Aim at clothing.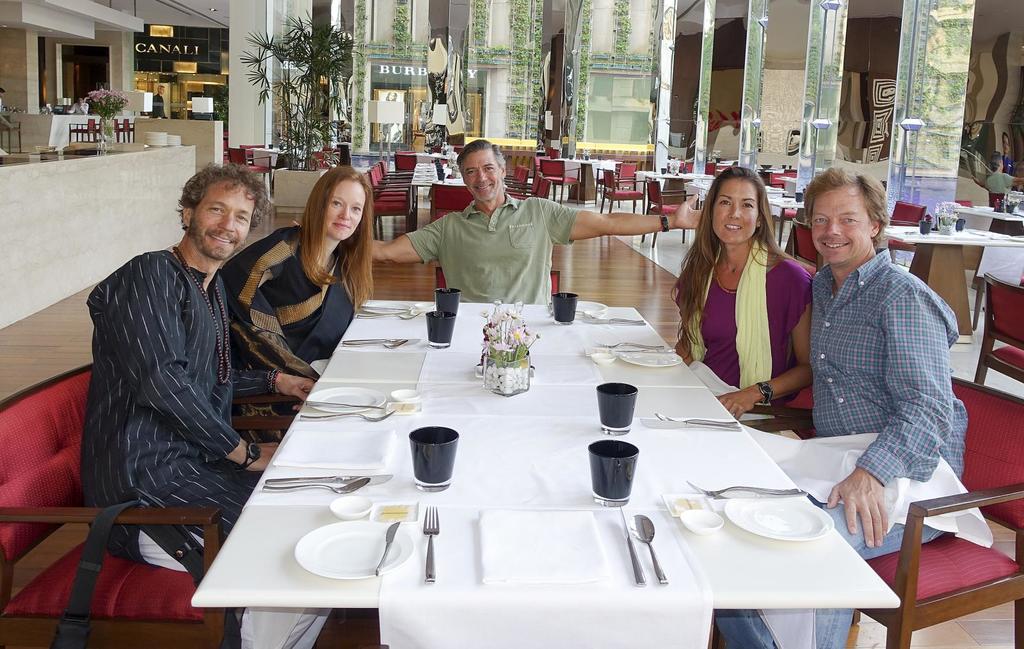
Aimed at detection(218, 223, 360, 447).
